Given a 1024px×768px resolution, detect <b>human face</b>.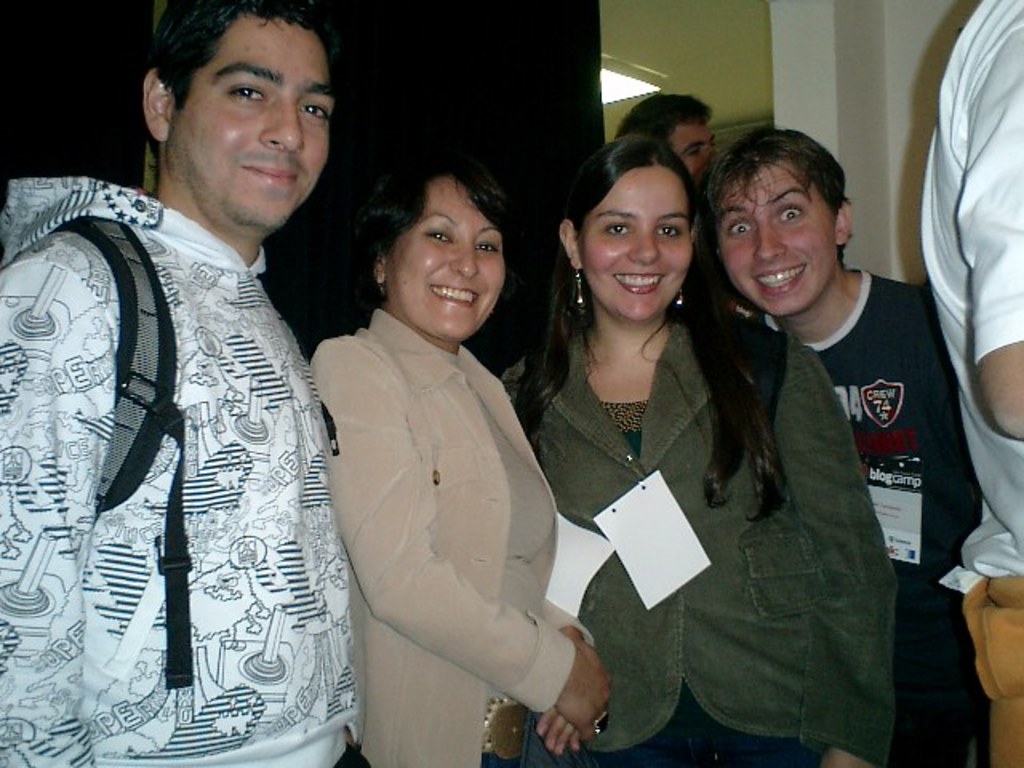
region(165, 21, 333, 240).
